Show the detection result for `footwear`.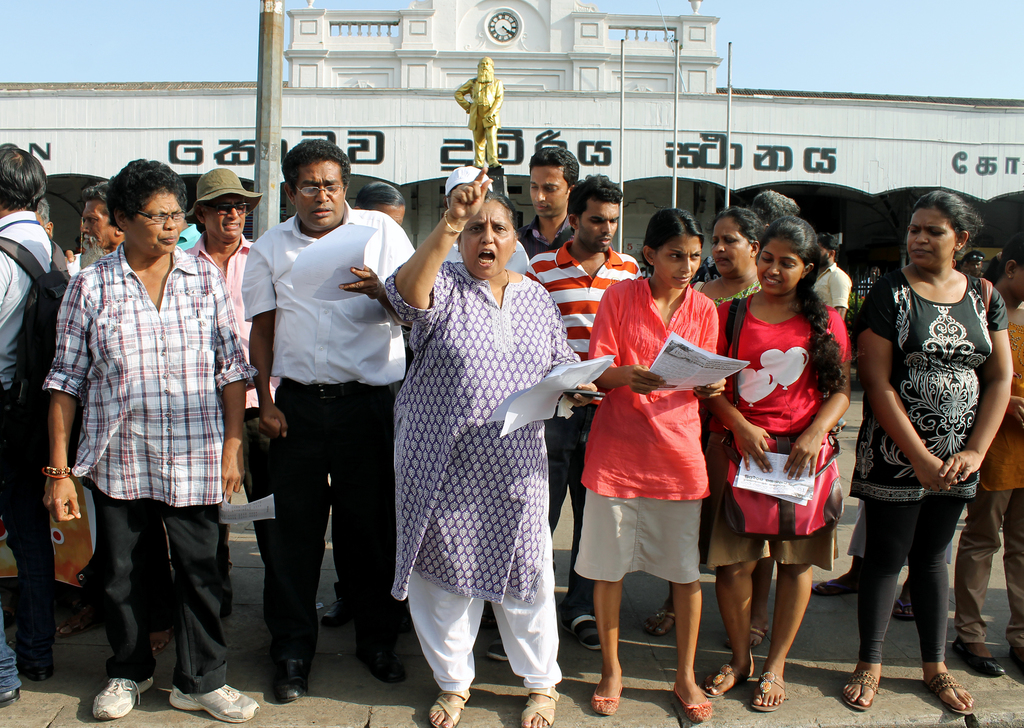
{"left": 812, "top": 578, "right": 857, "bottom": 594}.
